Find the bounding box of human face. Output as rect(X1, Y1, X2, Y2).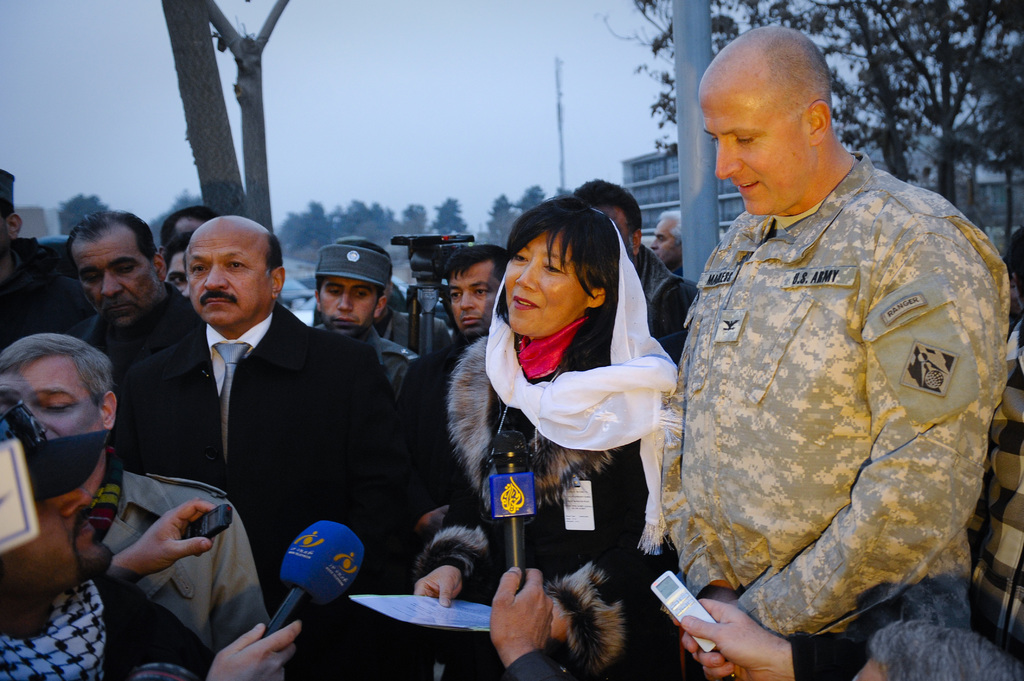
rect(604, 200, 662, 256).
